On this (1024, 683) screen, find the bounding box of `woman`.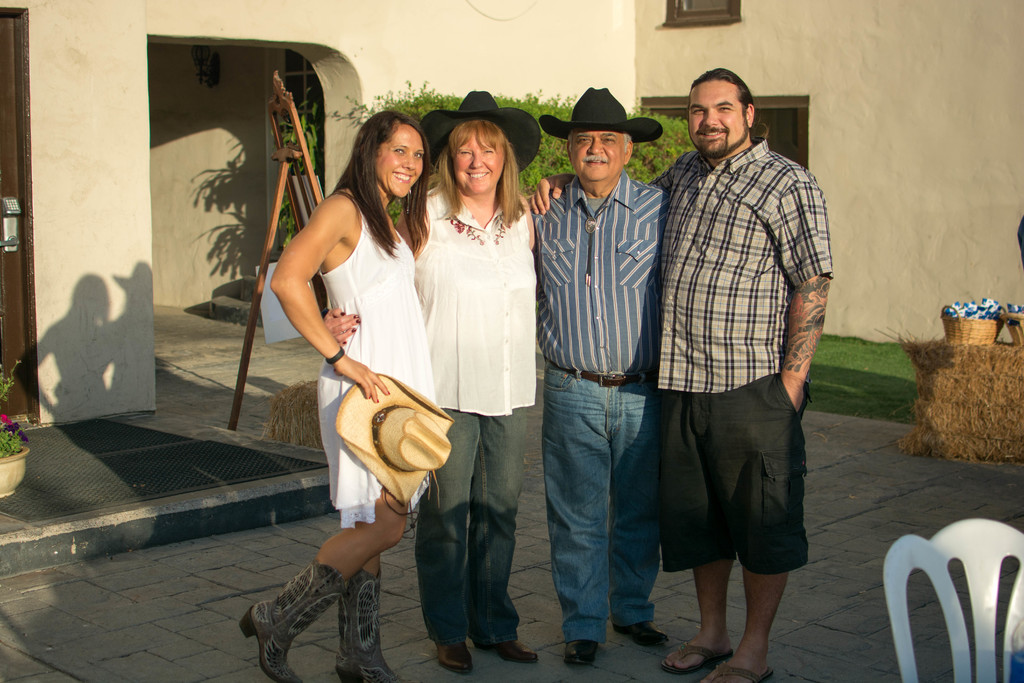
Bounding box: 410/100/550/648.
